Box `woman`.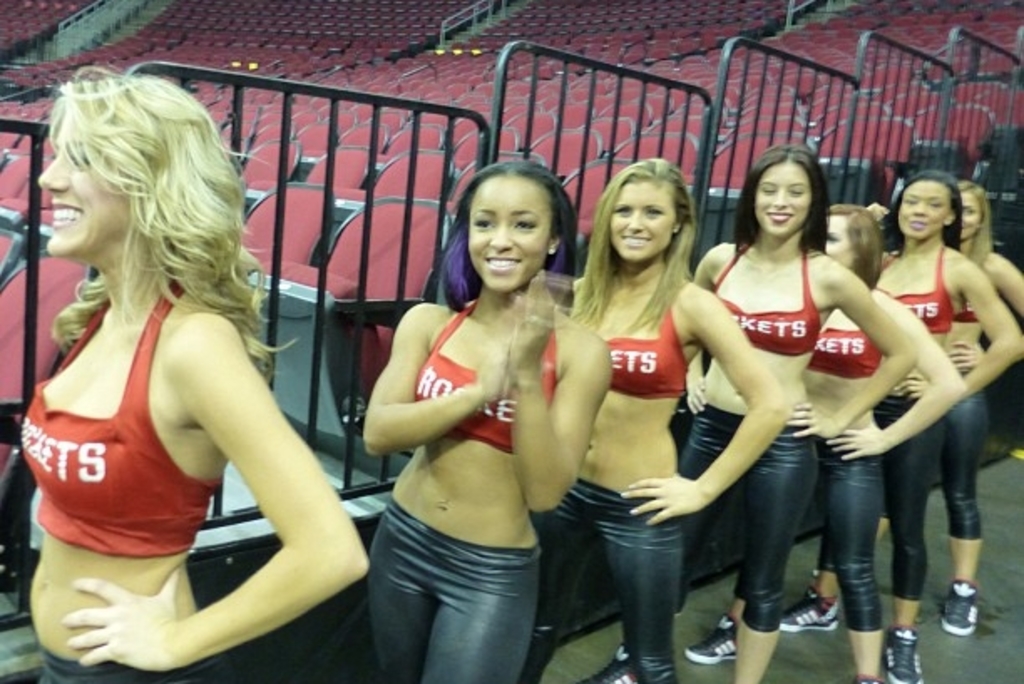
box(691, 201, 970, 679).
